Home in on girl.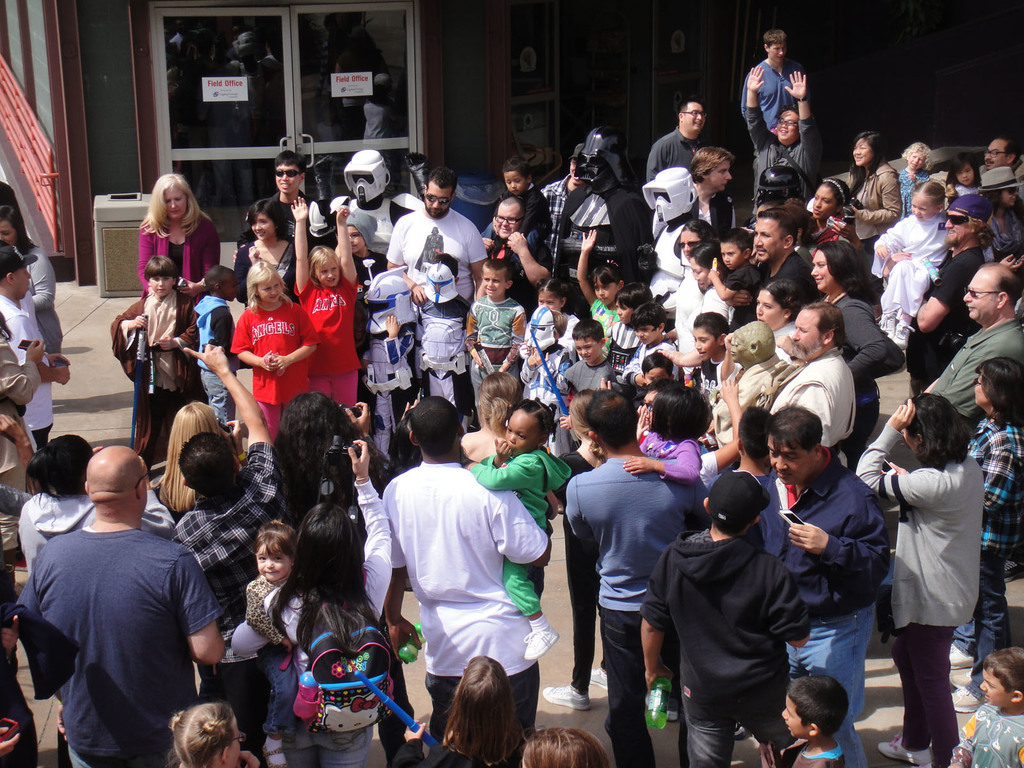
Homed in at left=244, top=521, right=298, bottom=652.
